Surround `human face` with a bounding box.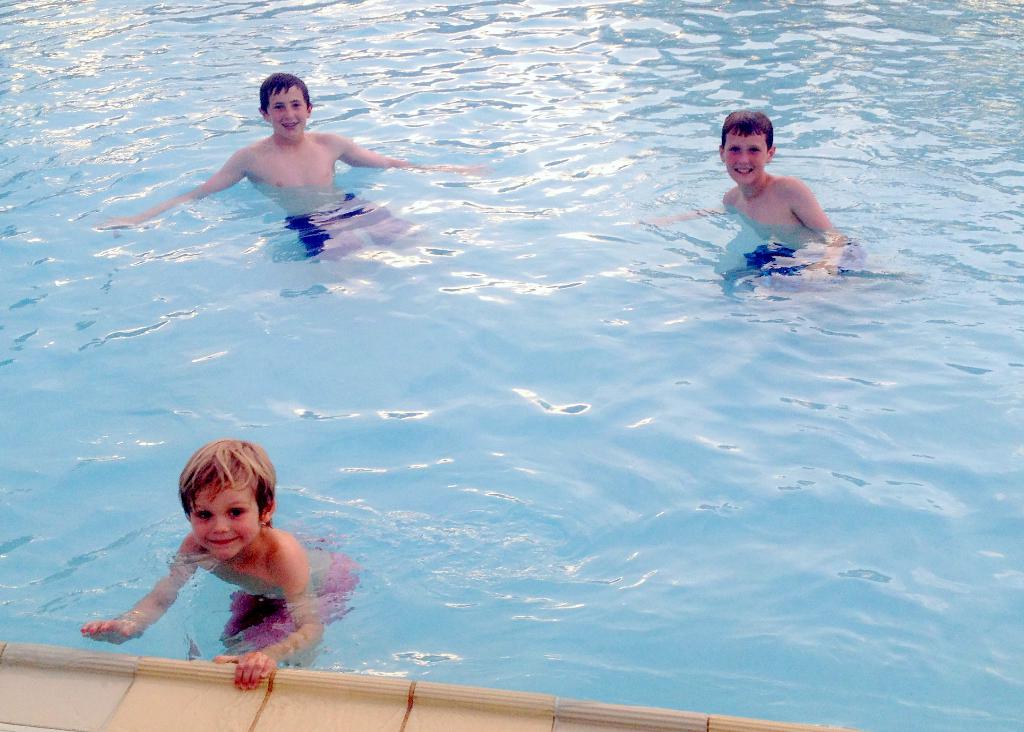
region(189, 471, 259, 560).
